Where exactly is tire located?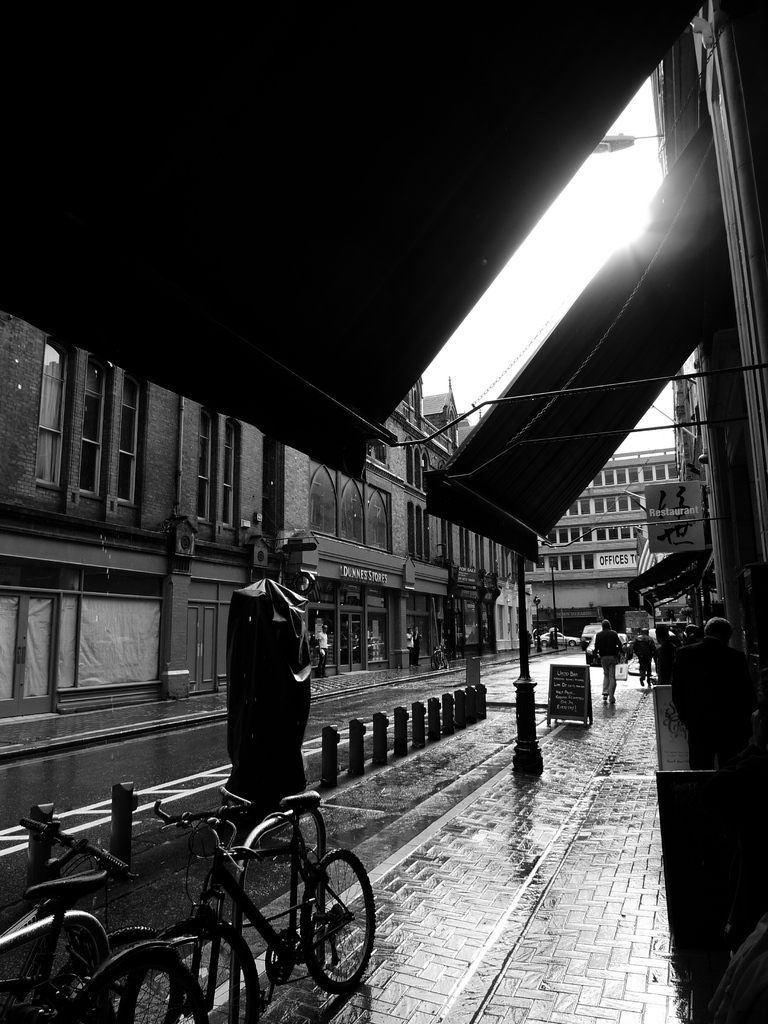
Its bounding box is crop(301, 853, 372, 989).
